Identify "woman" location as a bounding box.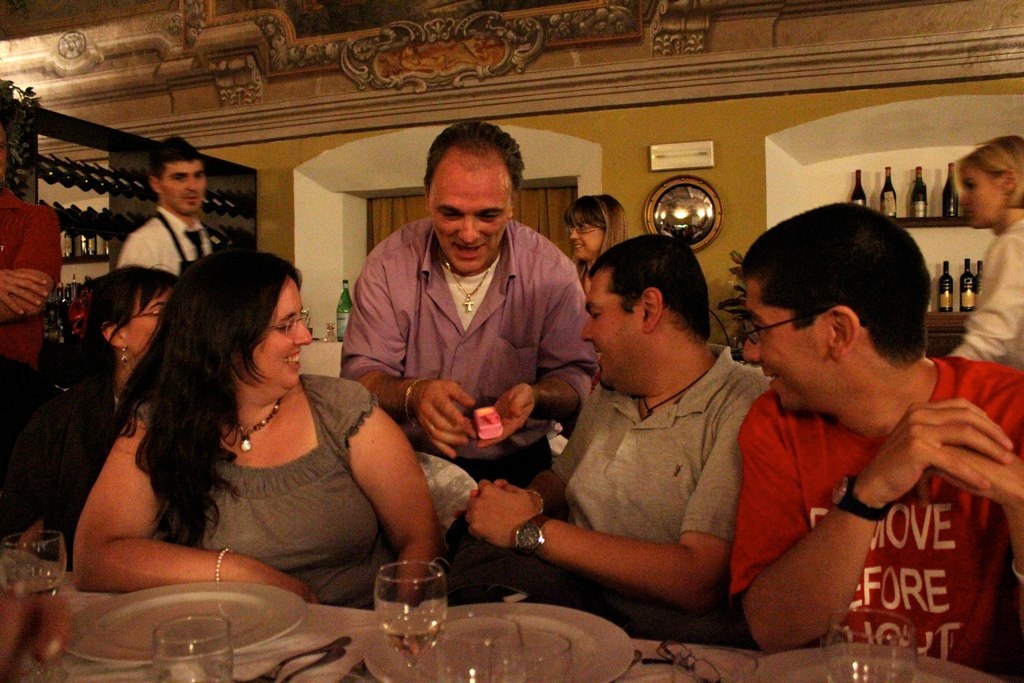
14/260/184/571.
